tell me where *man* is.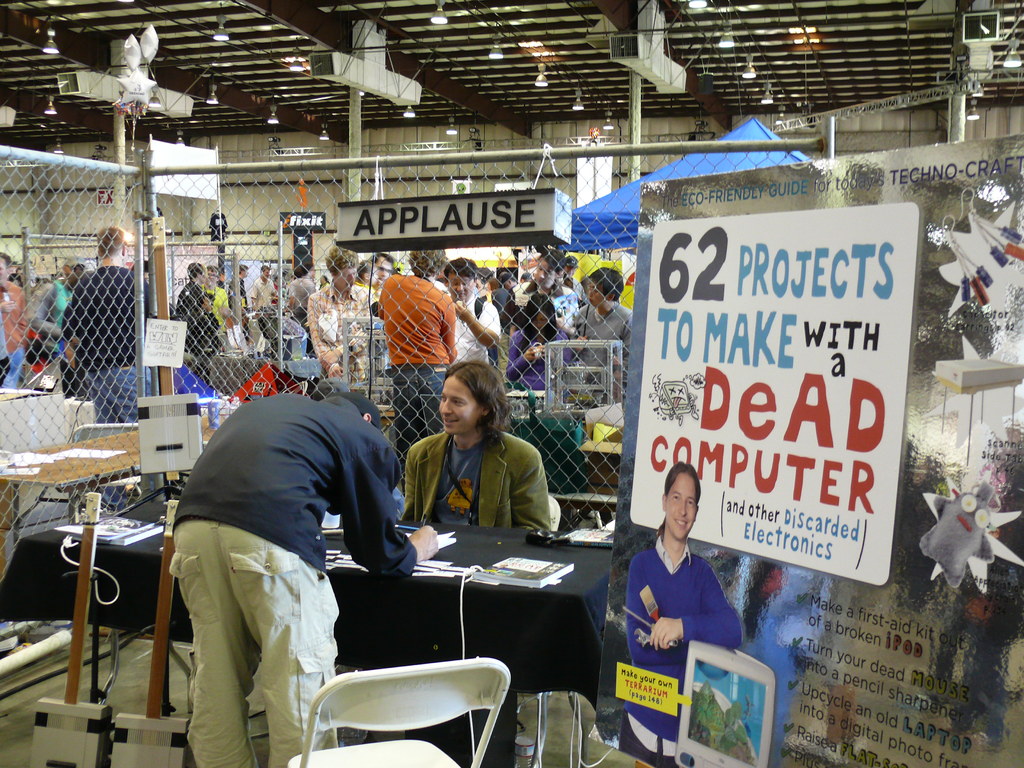
*man* is at bbox=[25, 253, 87, 362].
